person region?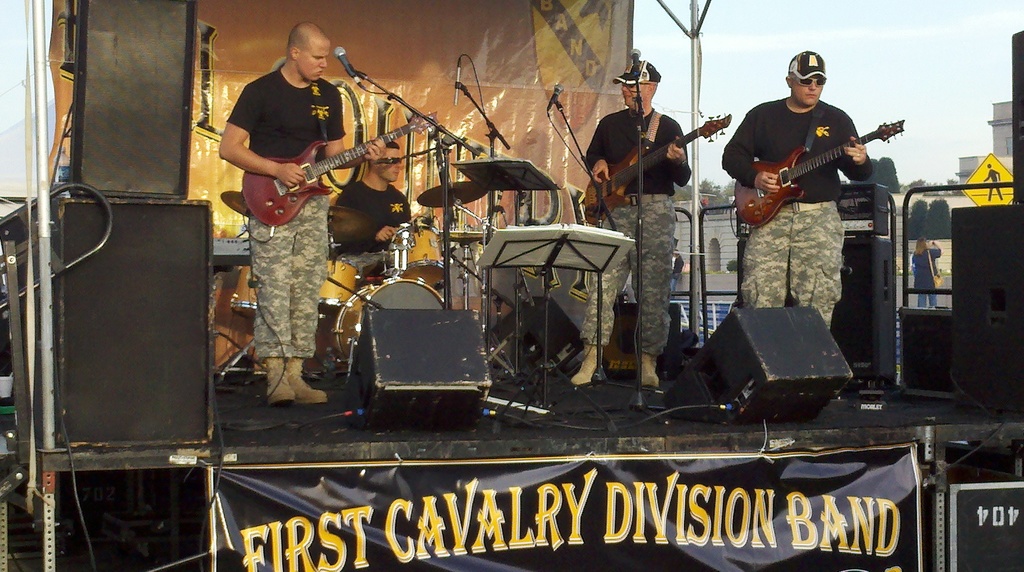
[x1=219, y1=22, x2=383, y2=404]
